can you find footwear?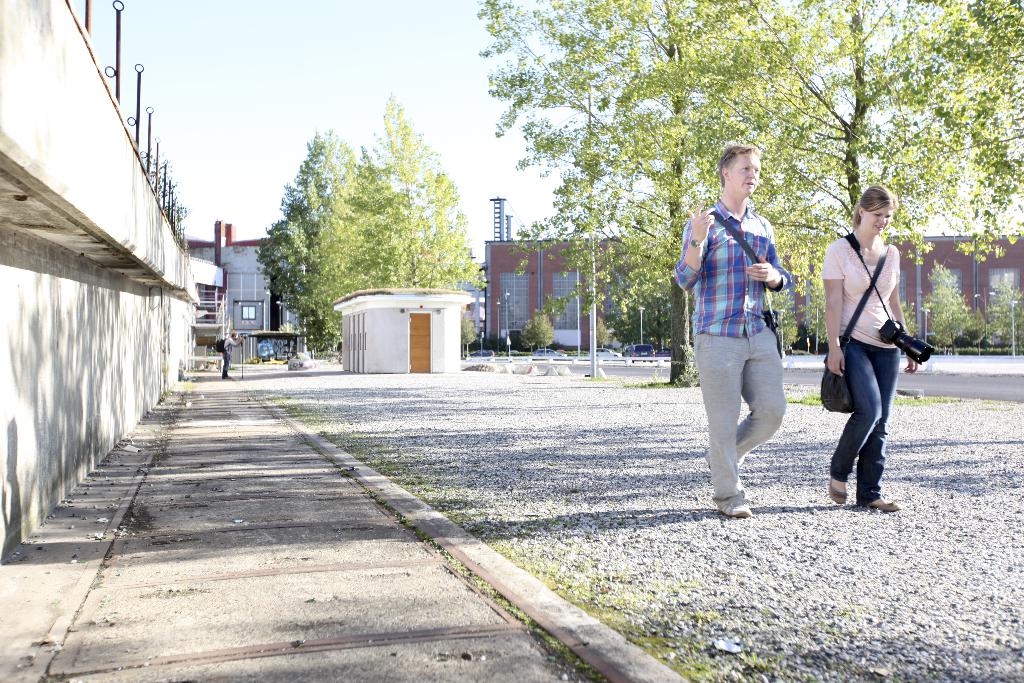
Yes, bounding box: (720,491,754,522).
